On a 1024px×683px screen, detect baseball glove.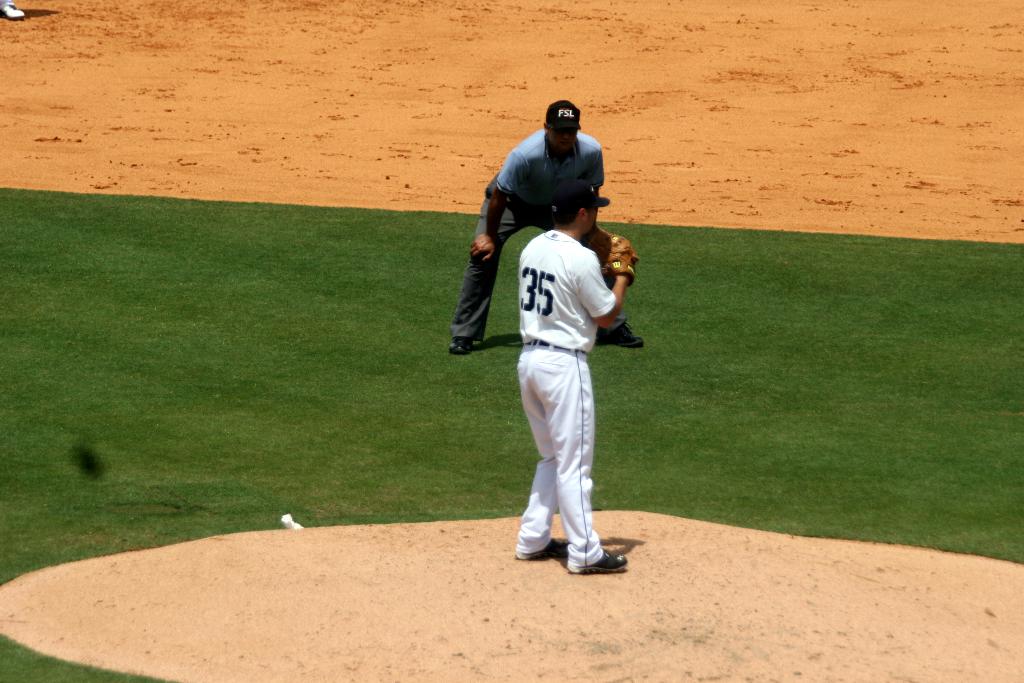
(588, 226, 644, 288).
